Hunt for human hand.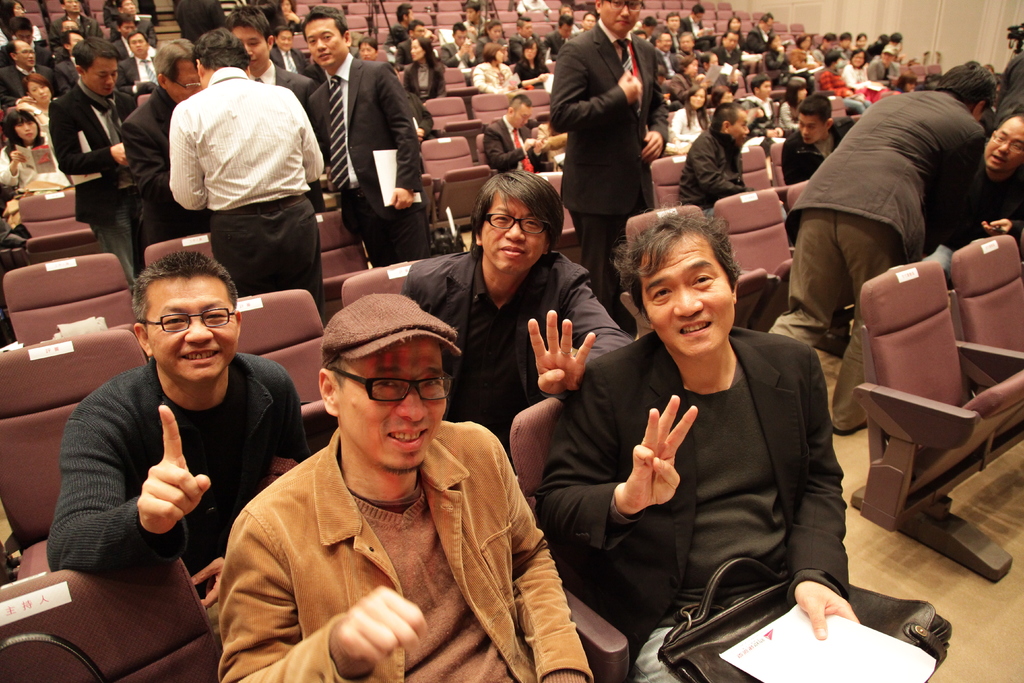
Hunted down at 133,404,214,534.
